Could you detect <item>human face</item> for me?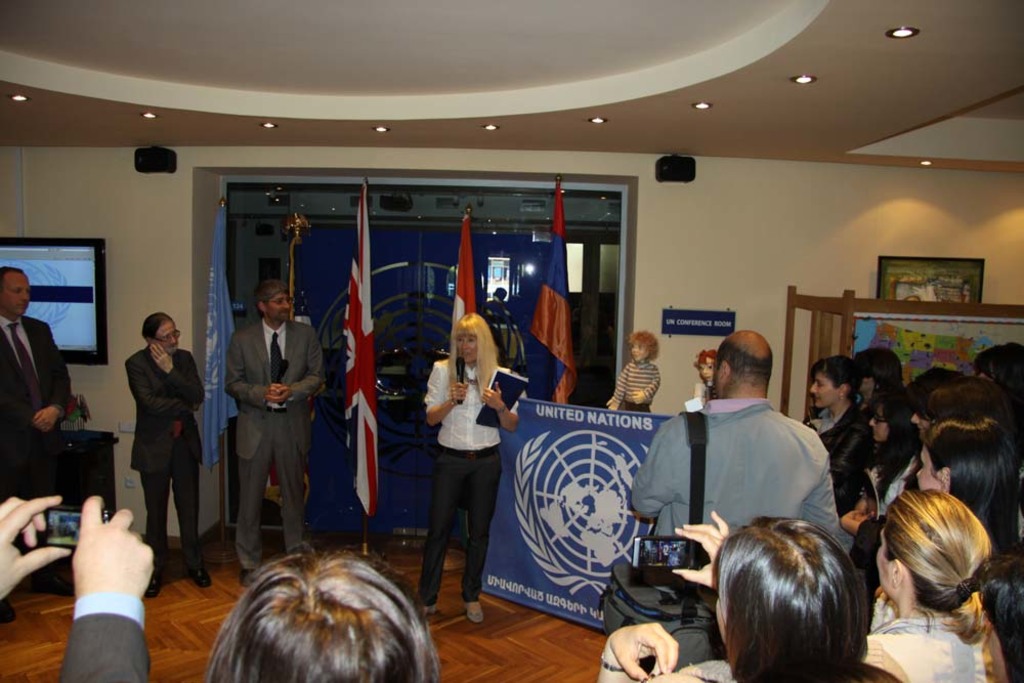
Detection result: (left=630, top=341, right=647, bottom=360).
